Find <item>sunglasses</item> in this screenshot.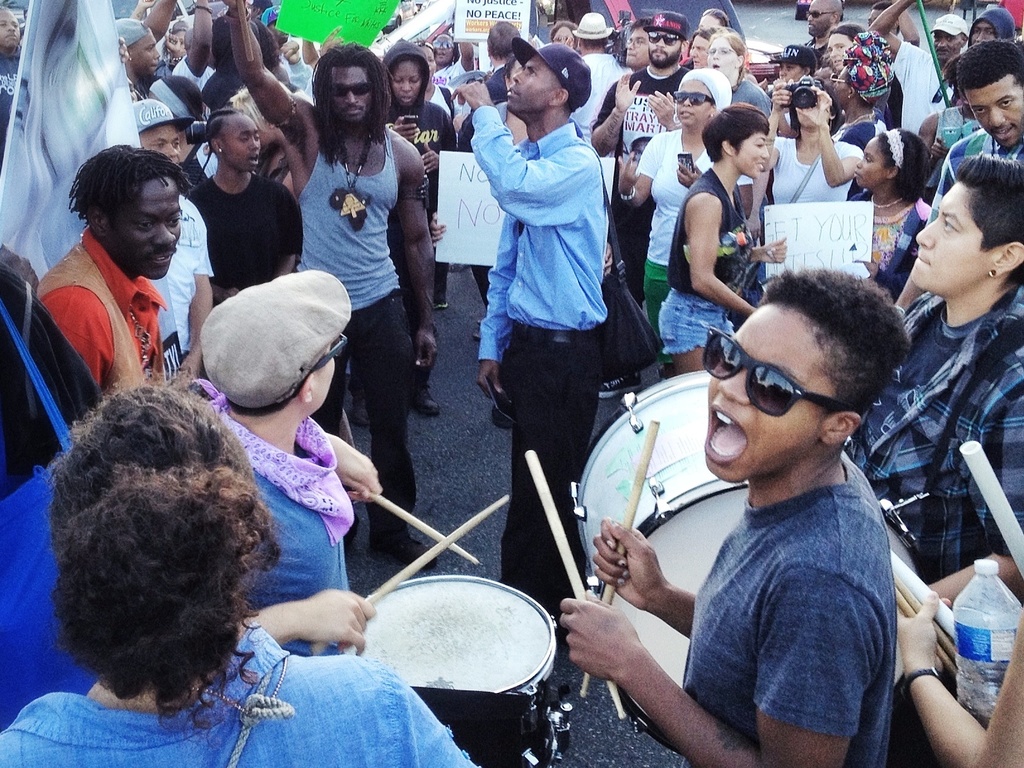
The bounding box for <item>sunglasses</item> is [831,74,849,85].
